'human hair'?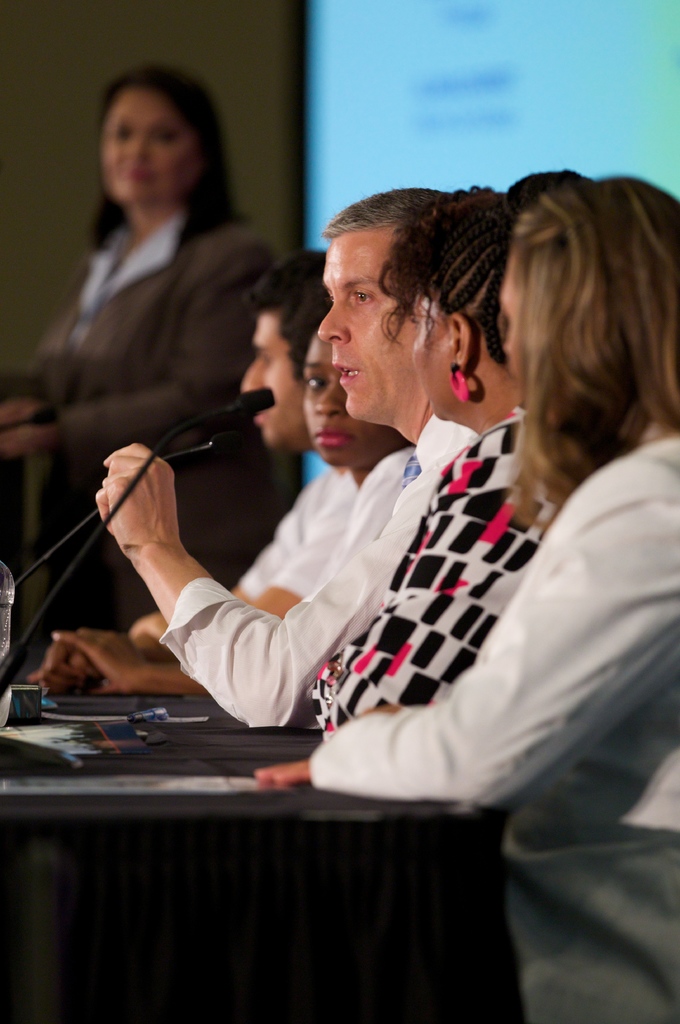
bbox(379, 176, 523, 365)
